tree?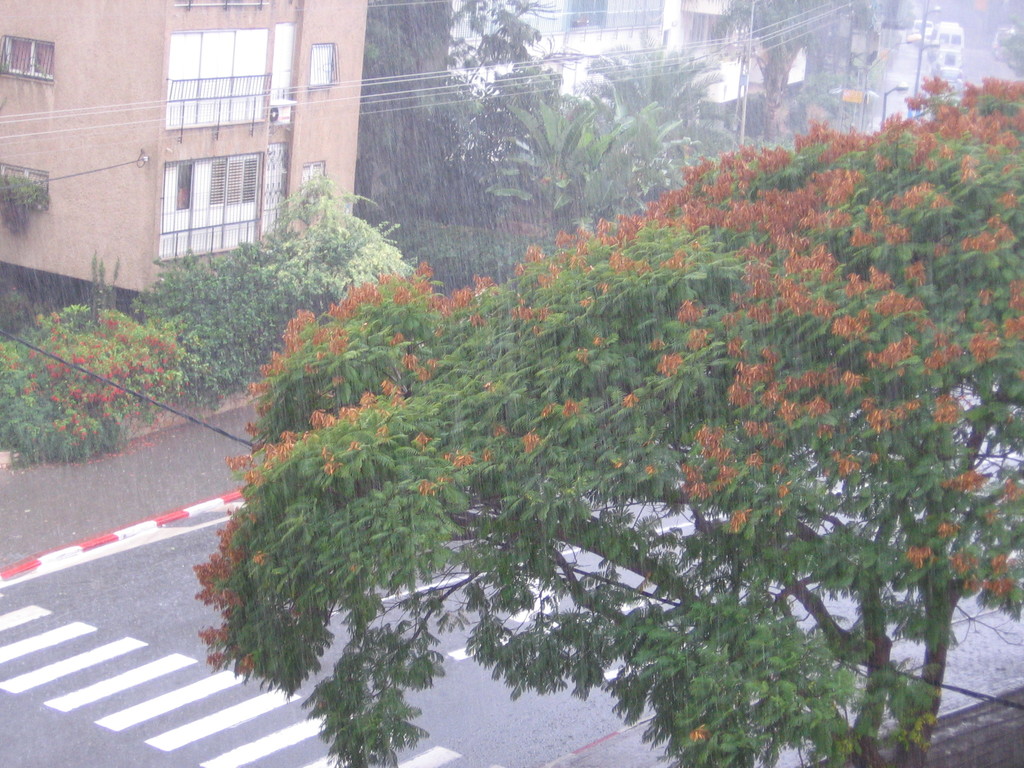
[0,287,193,467]
